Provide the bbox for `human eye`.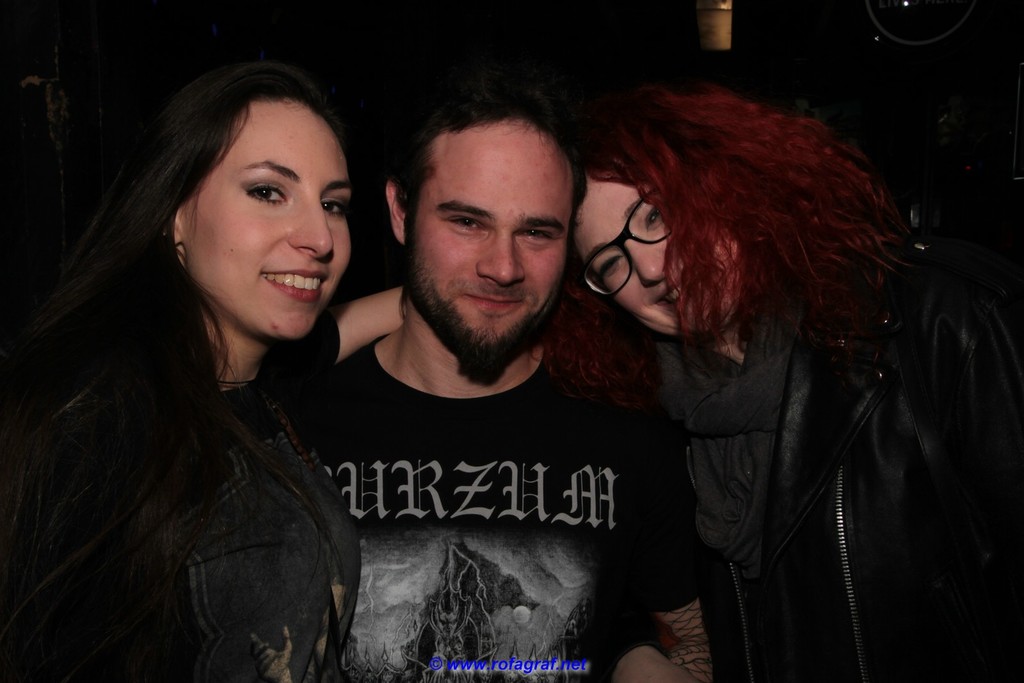
(440,216,488,236).
